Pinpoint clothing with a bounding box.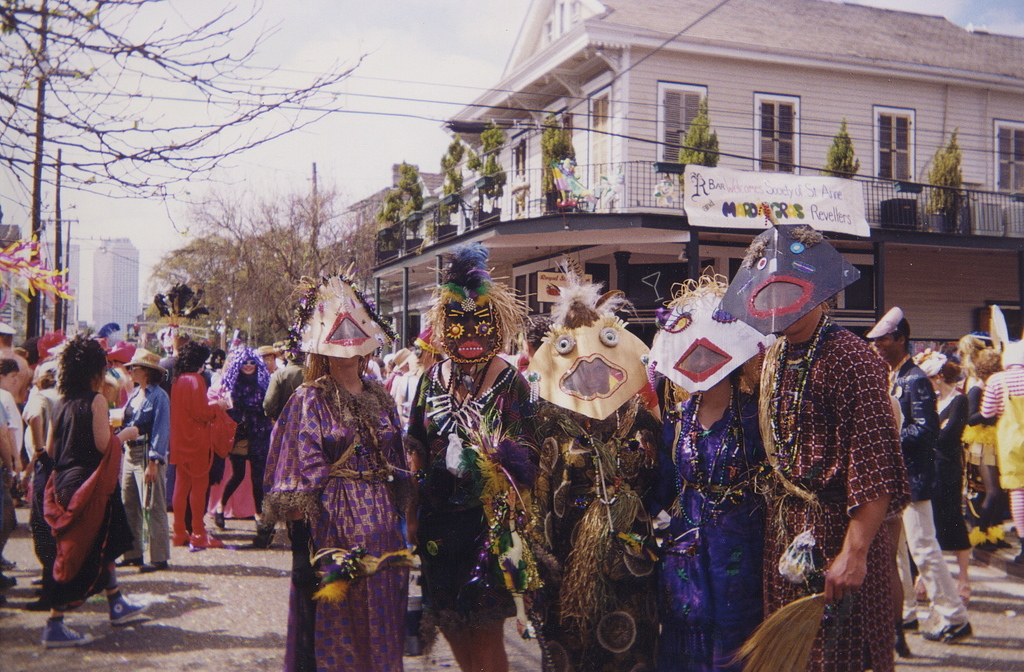
28,384,57,568.
